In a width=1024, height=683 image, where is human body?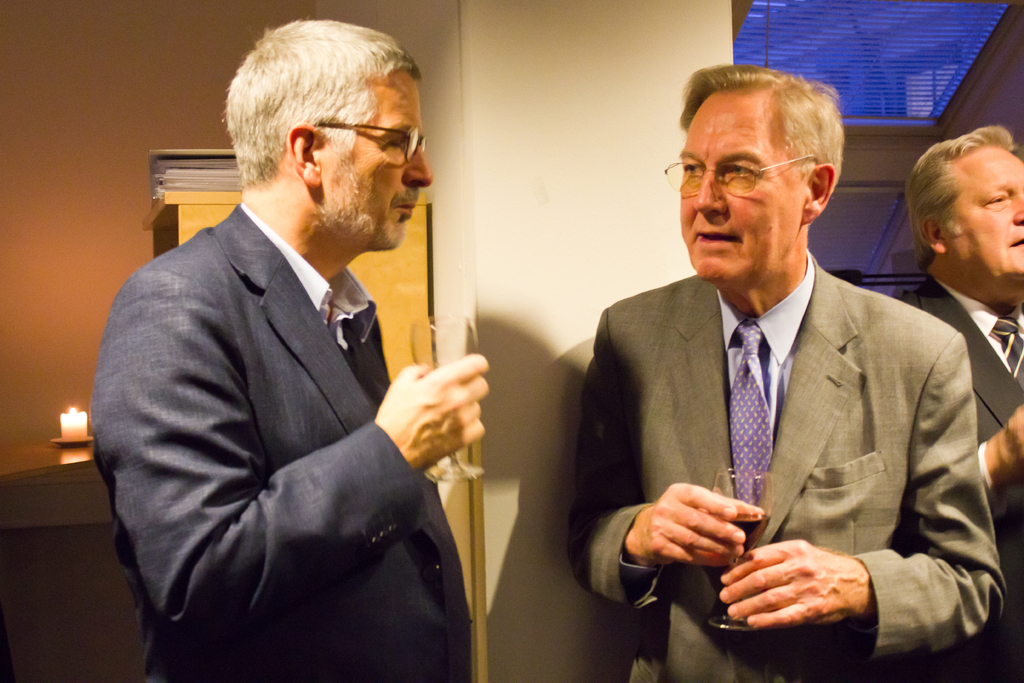
rect(68, 28, 466, 682).
